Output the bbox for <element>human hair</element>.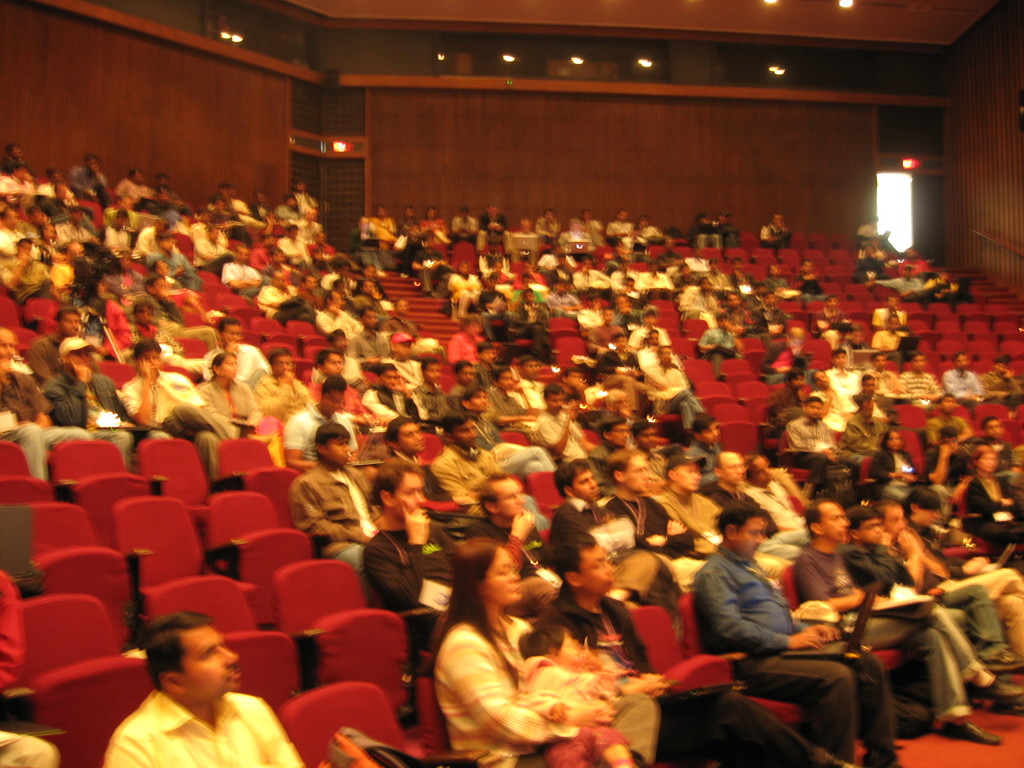
locate(806, 500, 828, 536).
